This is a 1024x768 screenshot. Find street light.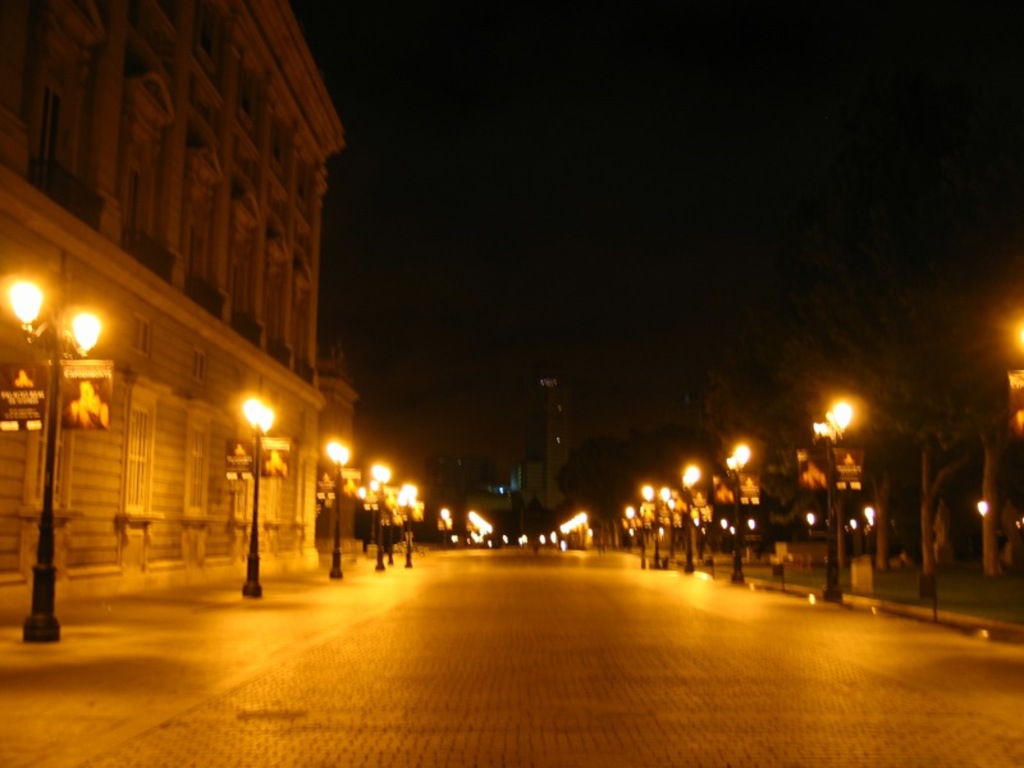
Bounding box: region(1011, 312, 1023, 616).
